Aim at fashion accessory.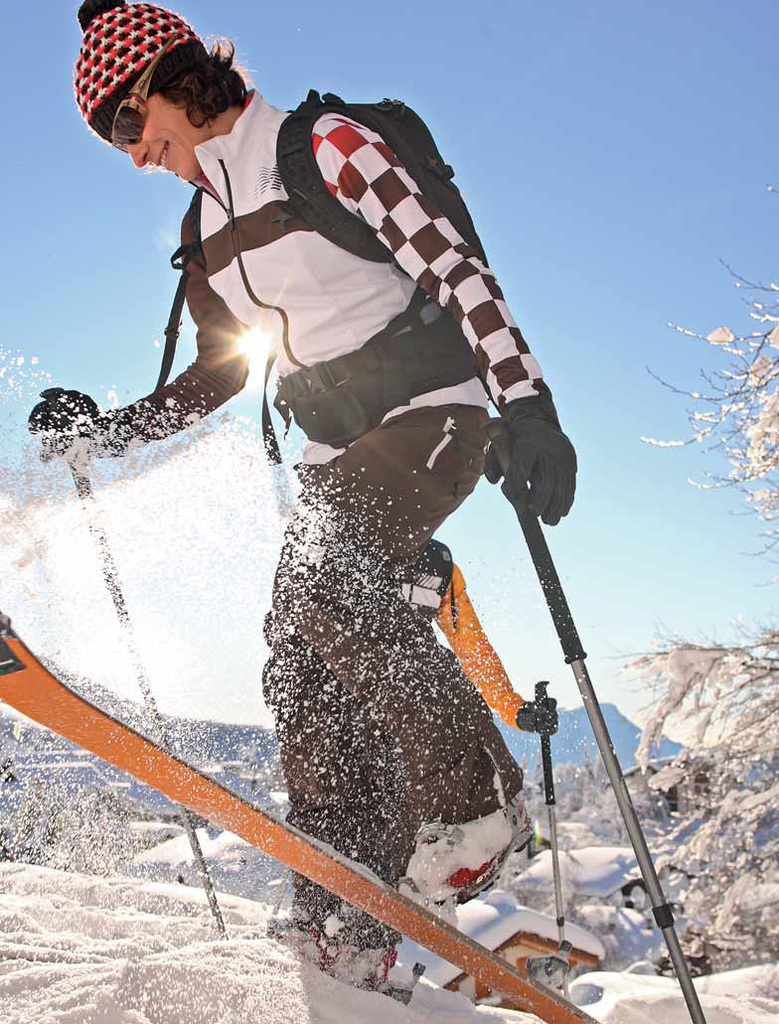
Aimed at {"x1": 110, "y1": 43, "x2": 165, "y2": 147}.
